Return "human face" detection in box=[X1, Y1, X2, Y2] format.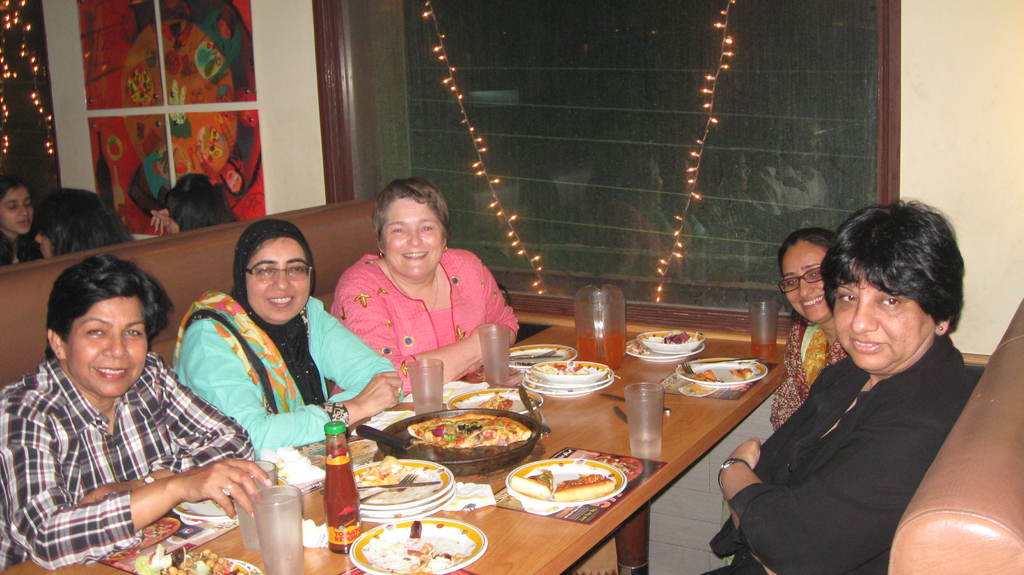
box=[3, 184, 38, 234].
